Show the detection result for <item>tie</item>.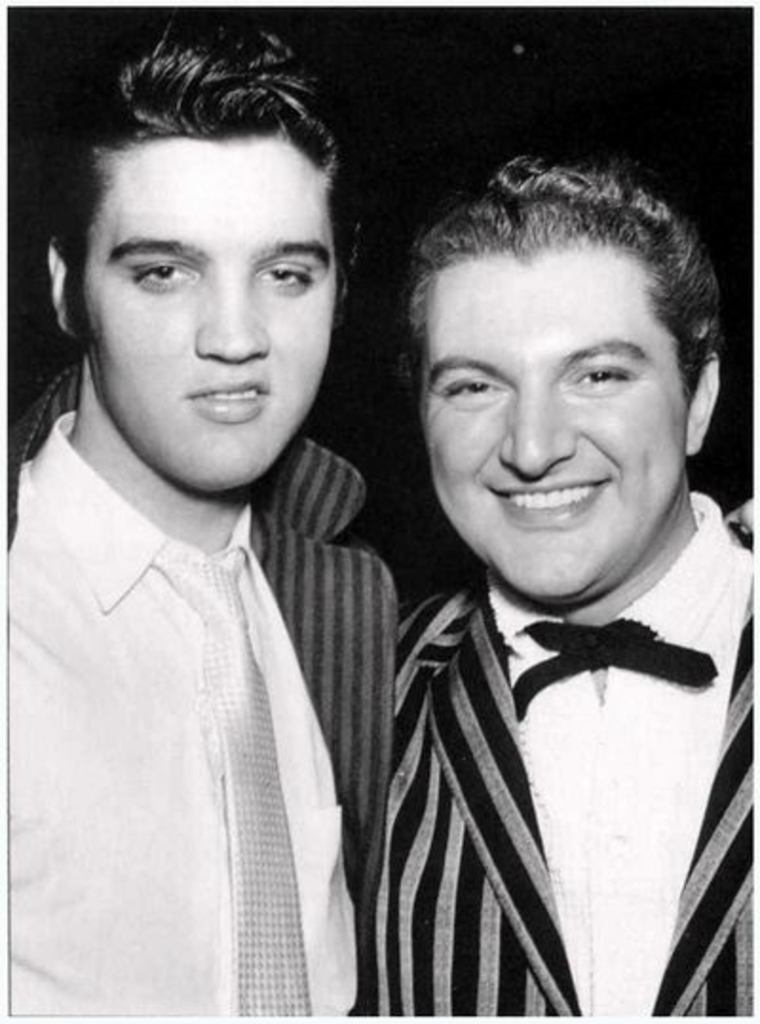
x1=139, y1=549, x2=308, y2=1022.
